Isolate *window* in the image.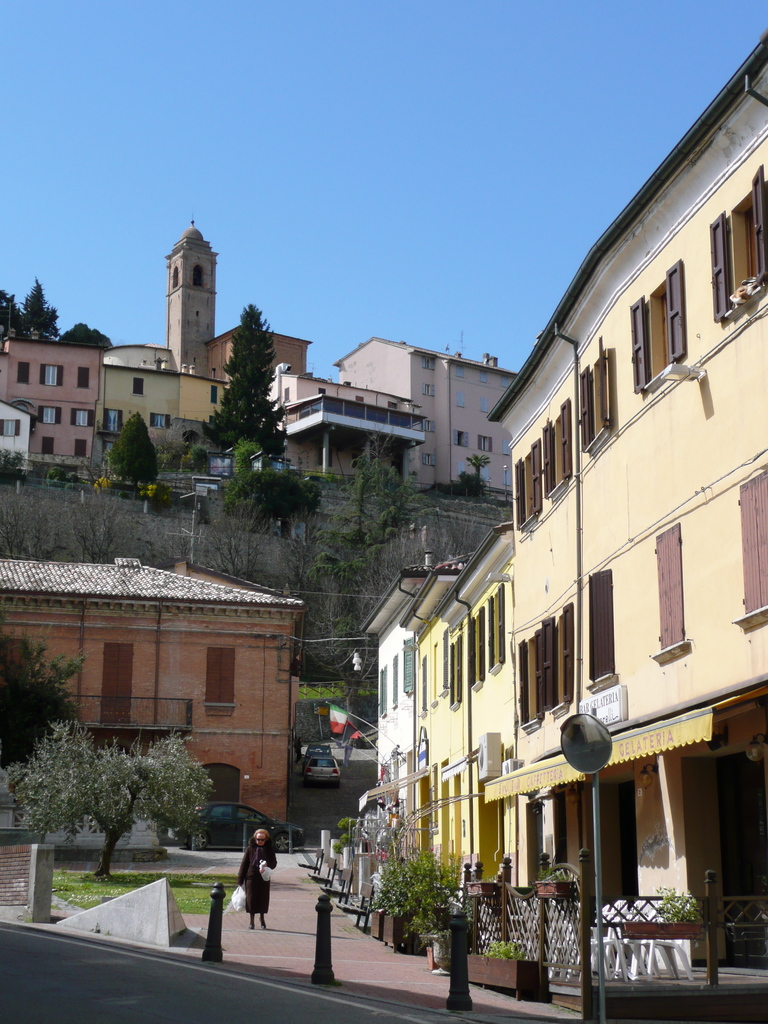
Isolated region: l=480, t=465, r=492, b=483.
